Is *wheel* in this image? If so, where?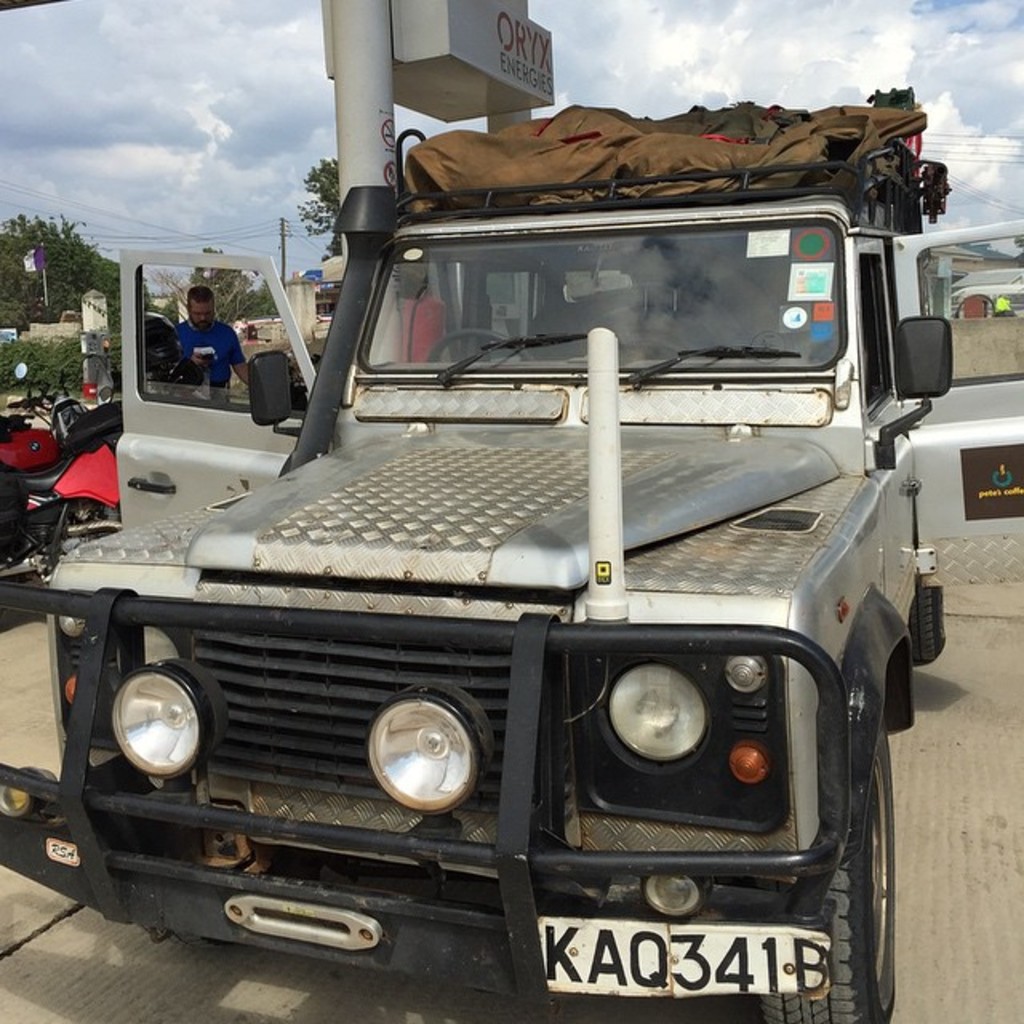
Yes, at l=430, t=328, r=530, b=360.
